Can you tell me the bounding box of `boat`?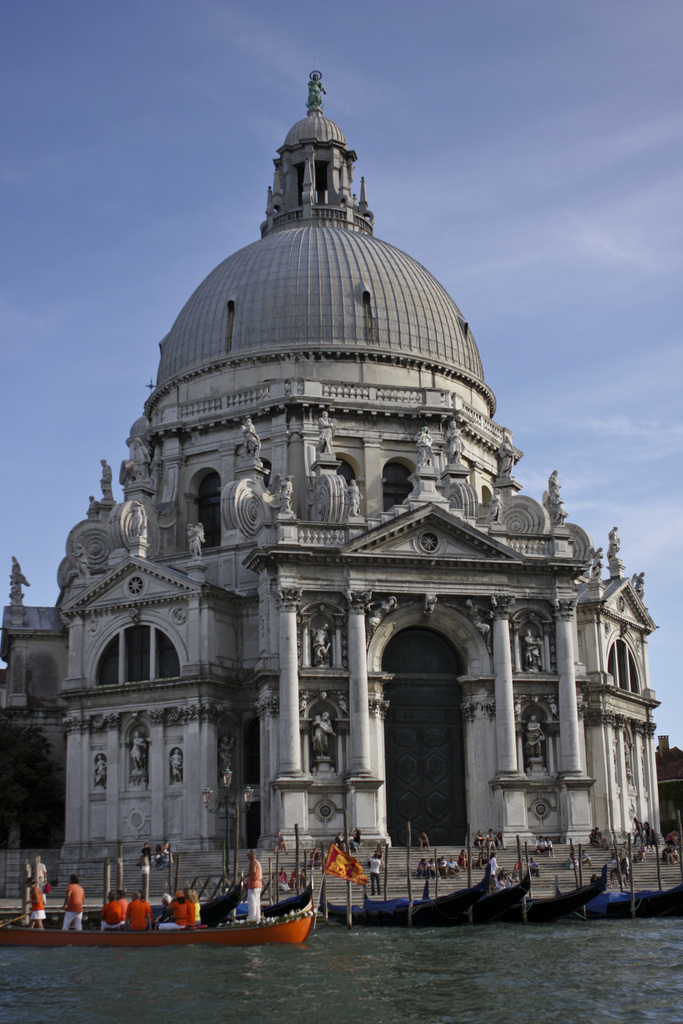
520,863,604,913.
